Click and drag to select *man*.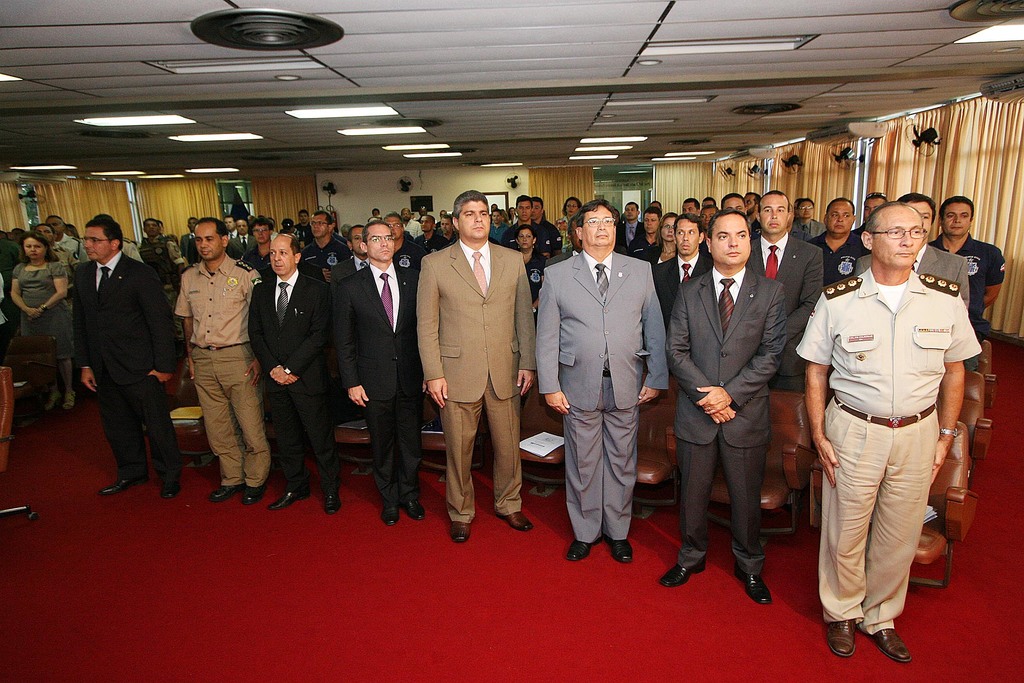
Selection: {"left": 746, "top": 191, "right": 826, "bottom": 393}.
